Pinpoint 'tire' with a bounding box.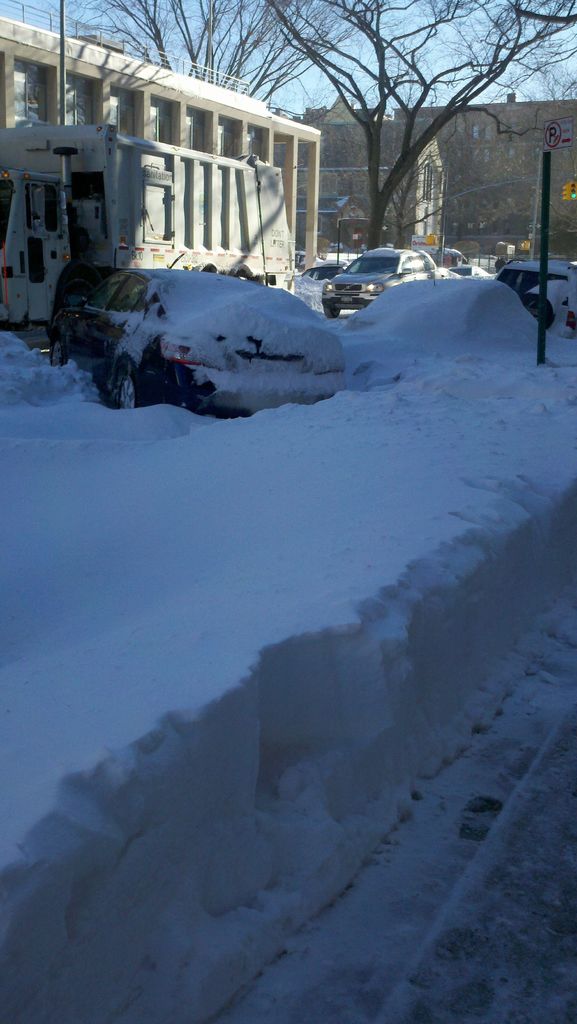
<region>523, 293, 551, 330</region>.
